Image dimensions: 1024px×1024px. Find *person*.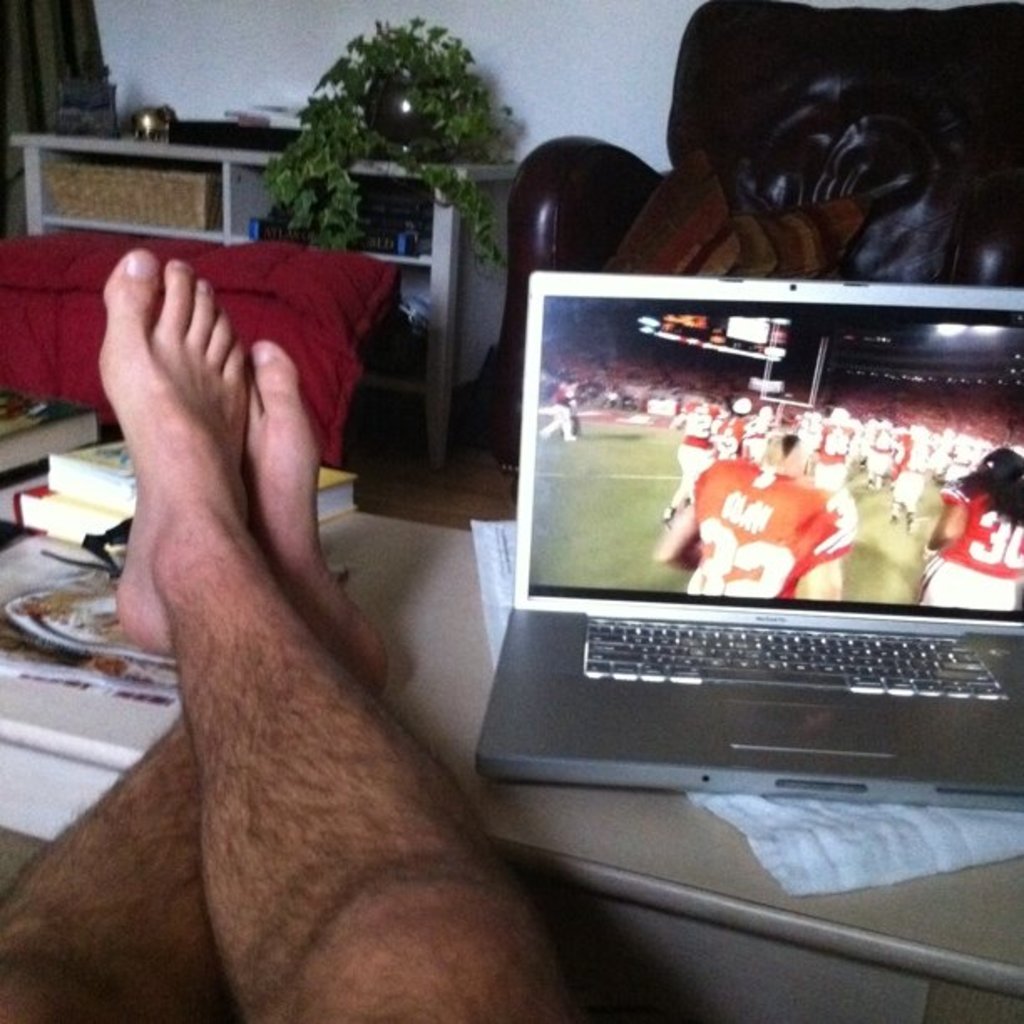
<bbox>0, 248, 577, 1022</bbox>.
